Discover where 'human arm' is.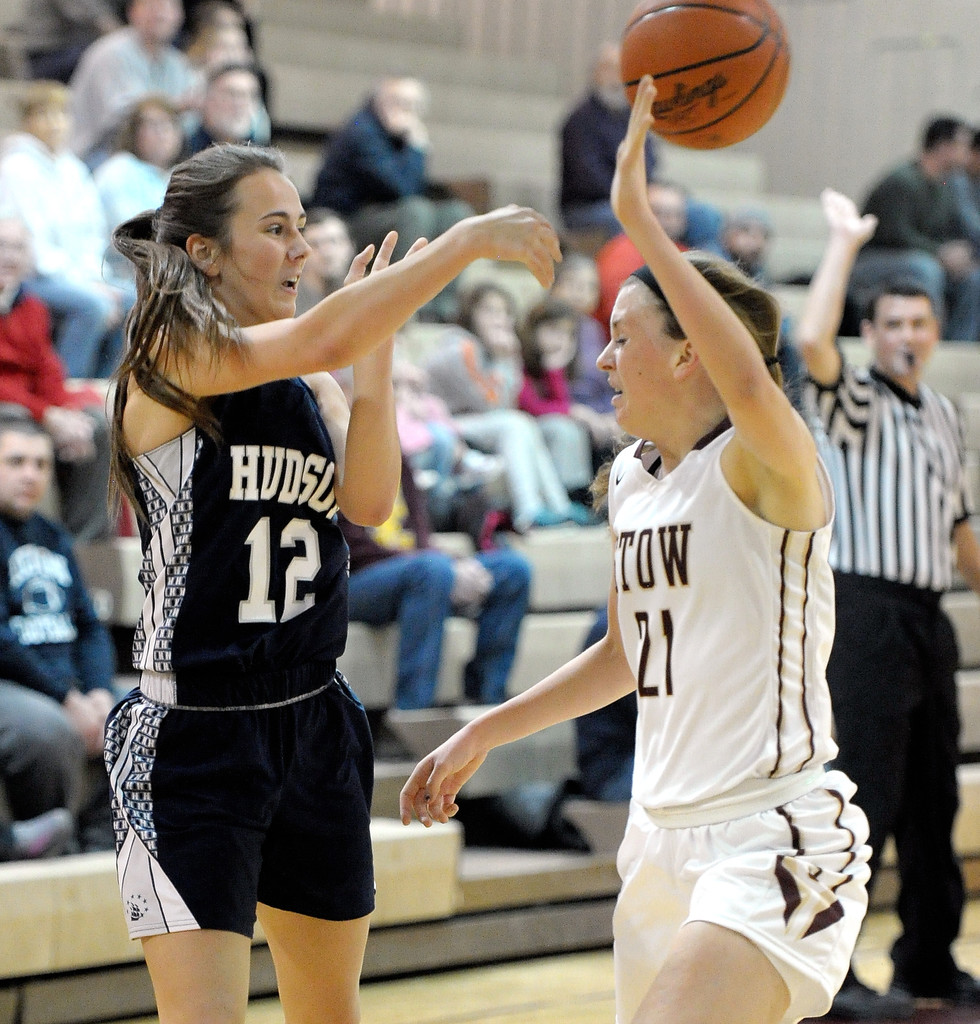
Discovered at locate(323, 225, 425, 524).
